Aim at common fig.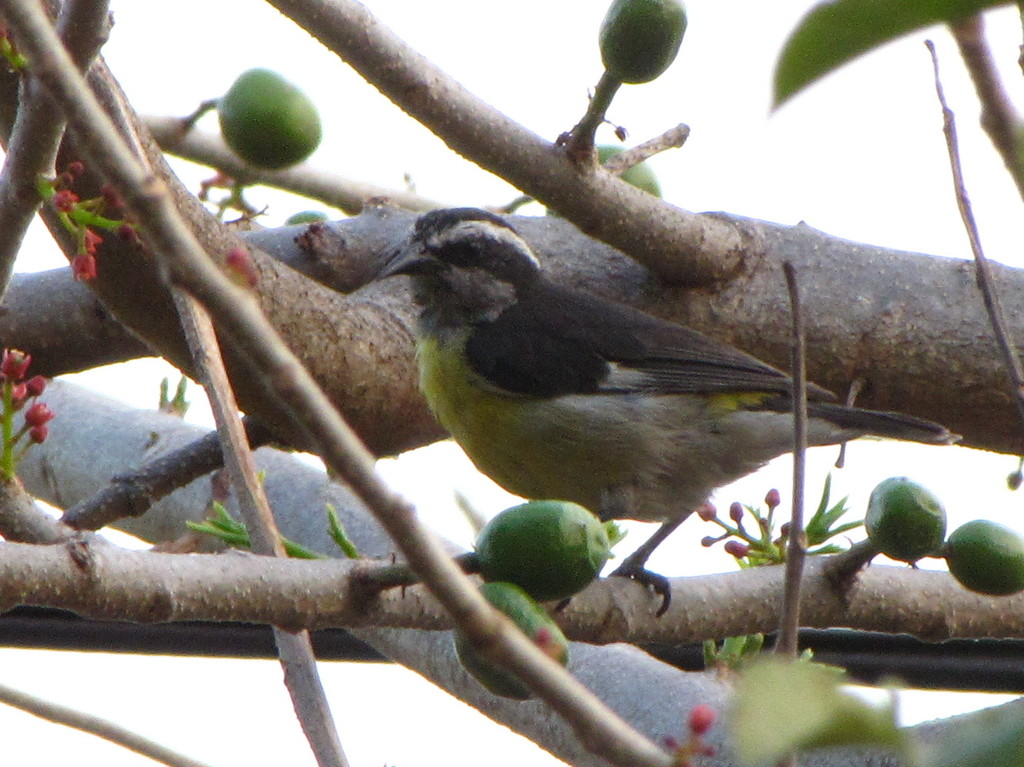
Aimed at pyautogui.locateOnScreen(548, 144, 663, 217).
